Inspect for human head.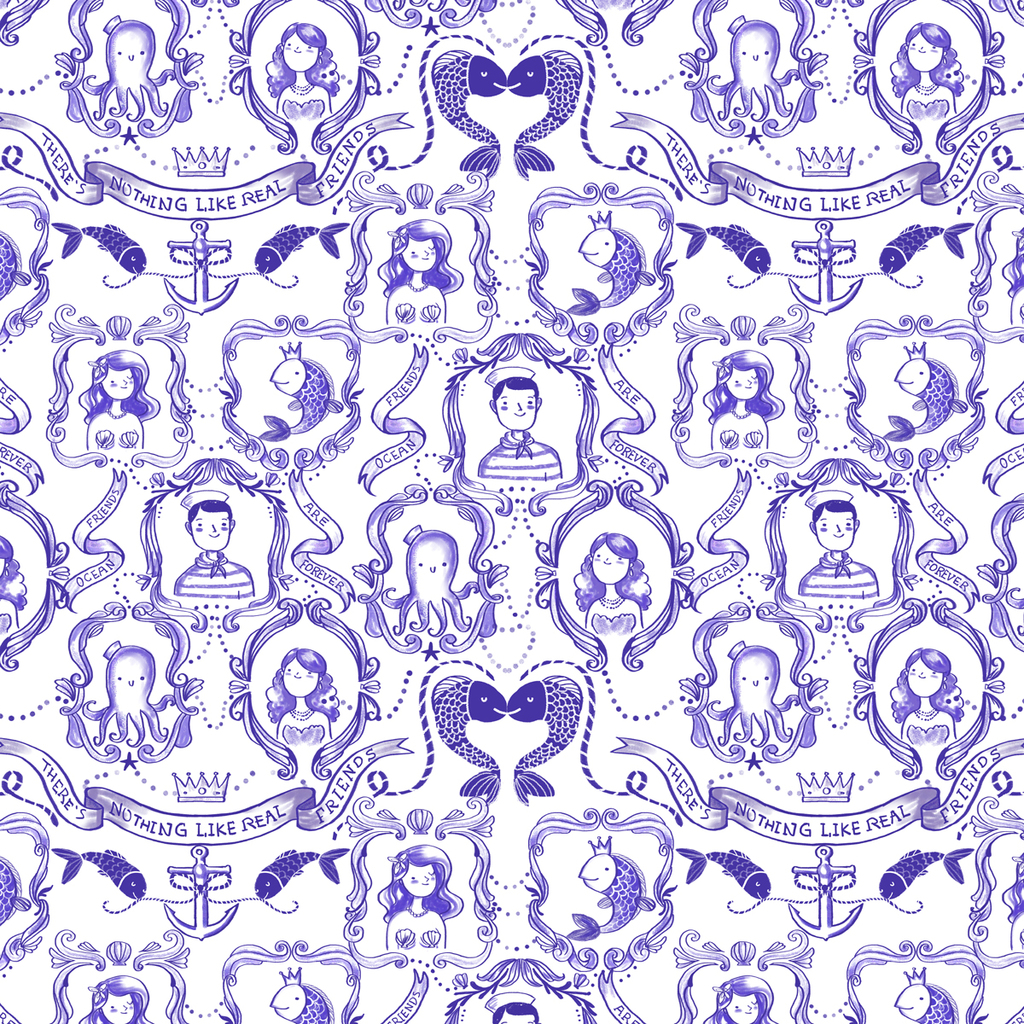
Inspection: 185/501/227/550.
